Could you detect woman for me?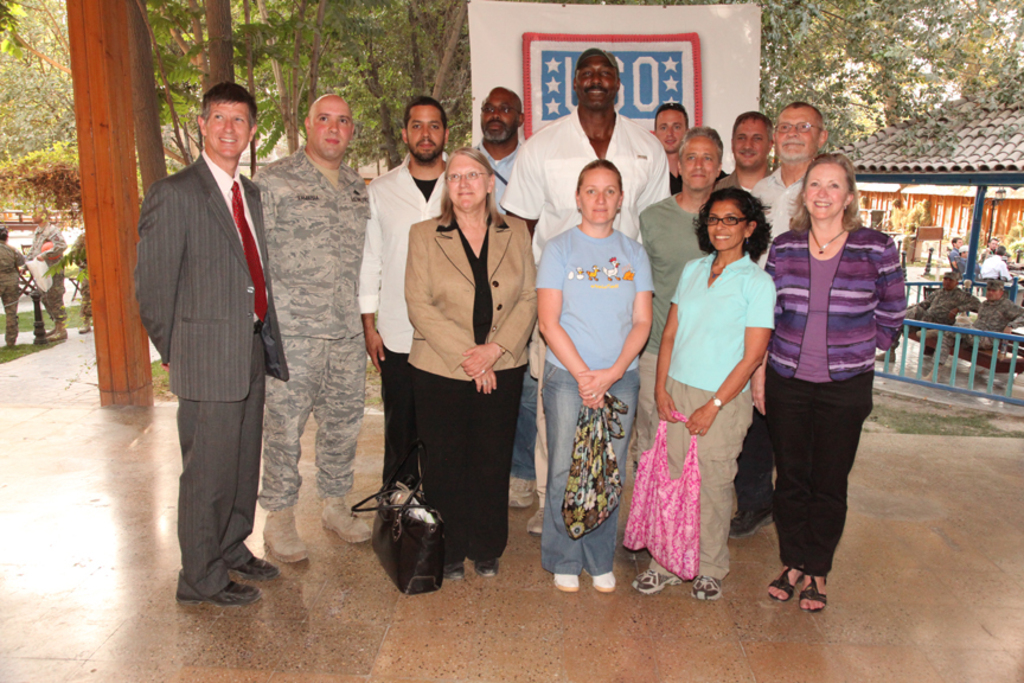
Detection result: 533, 158, 651, 599.
